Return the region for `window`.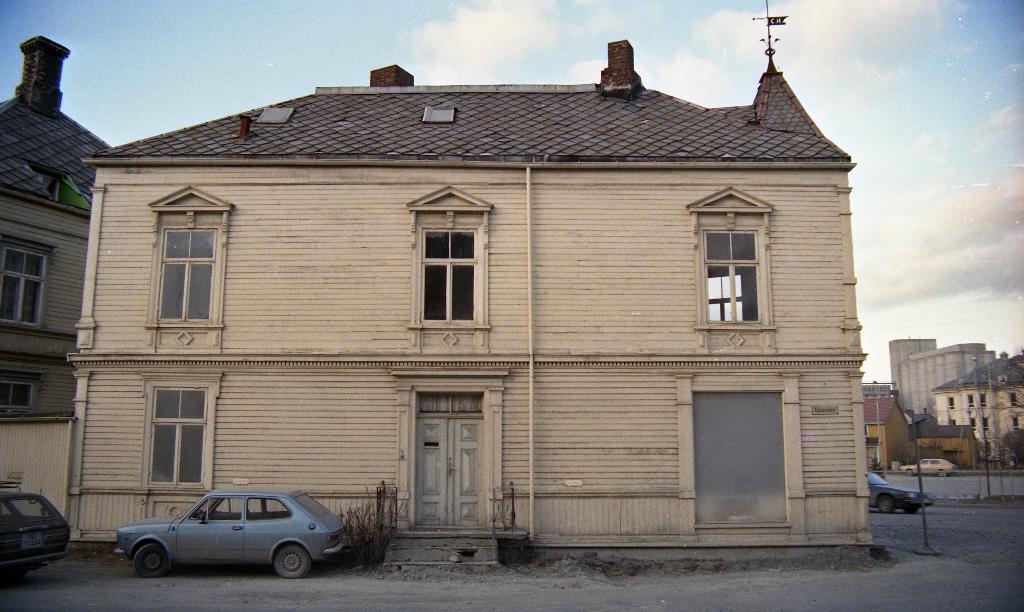
crop(406, 196, 483, 340).
